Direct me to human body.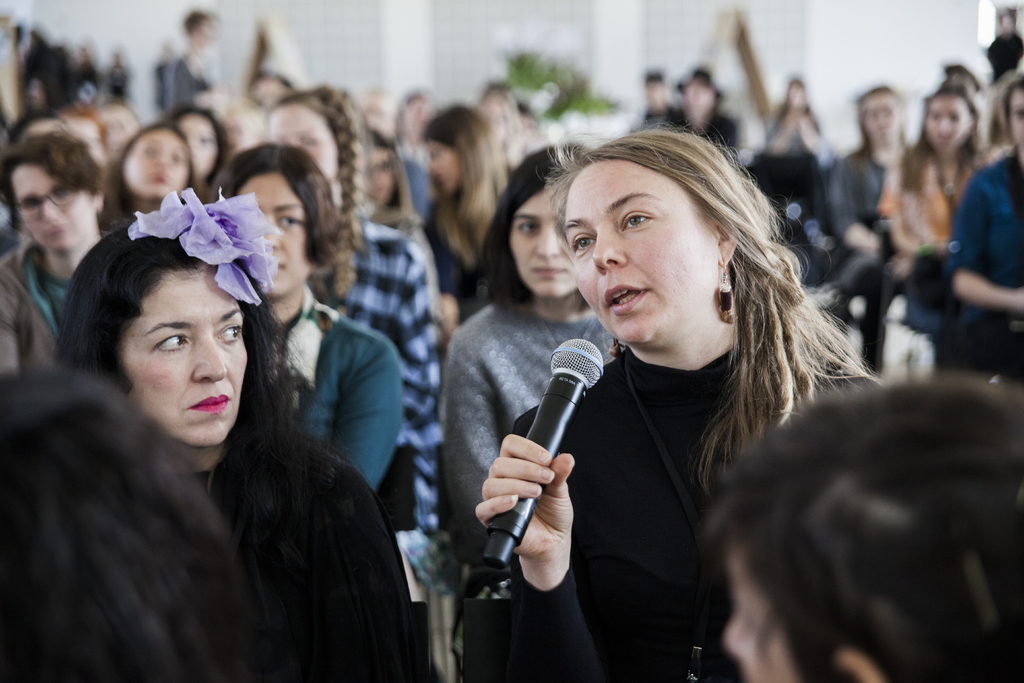
Direction: {"x1": 443, "y1": 150, "x2": 630, "y2": 682}.
